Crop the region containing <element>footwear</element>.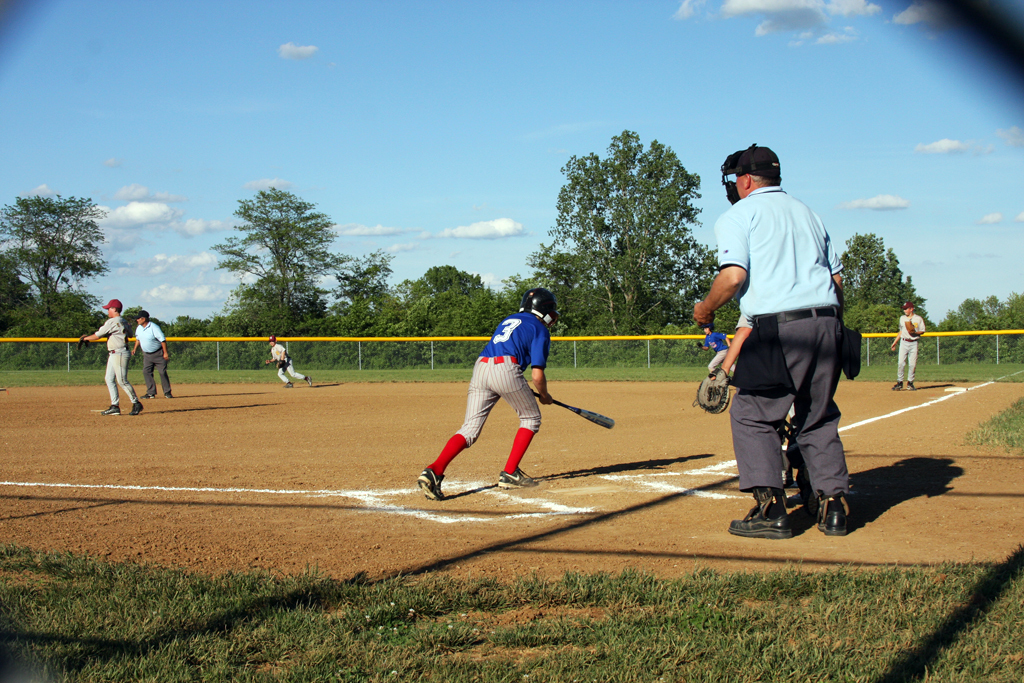
Crop region: Rect(414, 469, 446, 499).
